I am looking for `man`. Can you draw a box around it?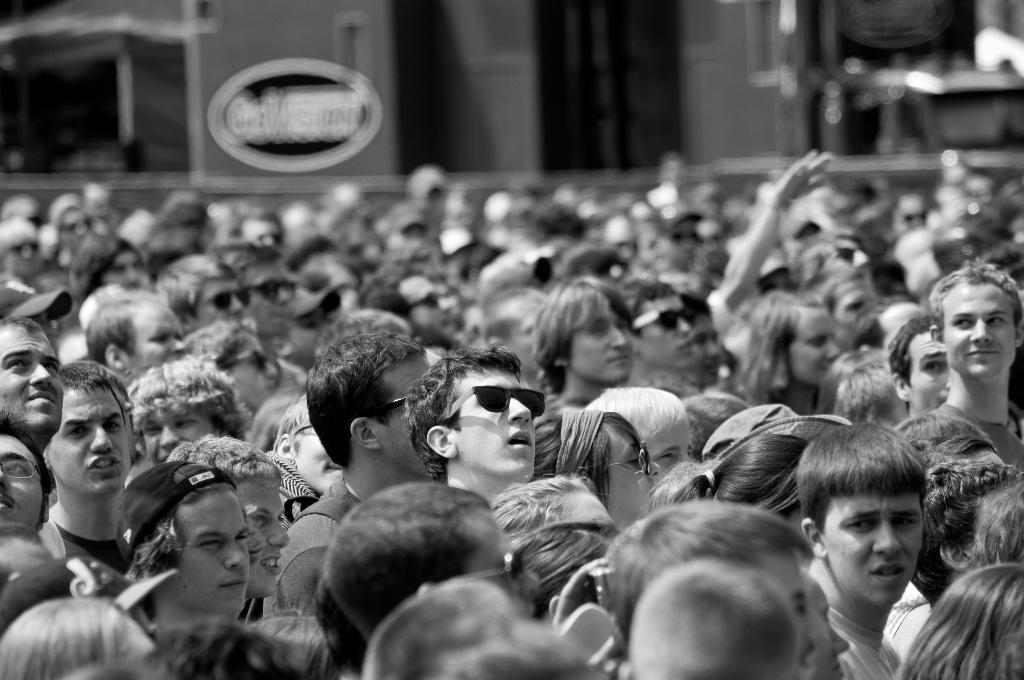
Sure, the bounding box is <bbox>19, 368, 163, 608</bbox>.
